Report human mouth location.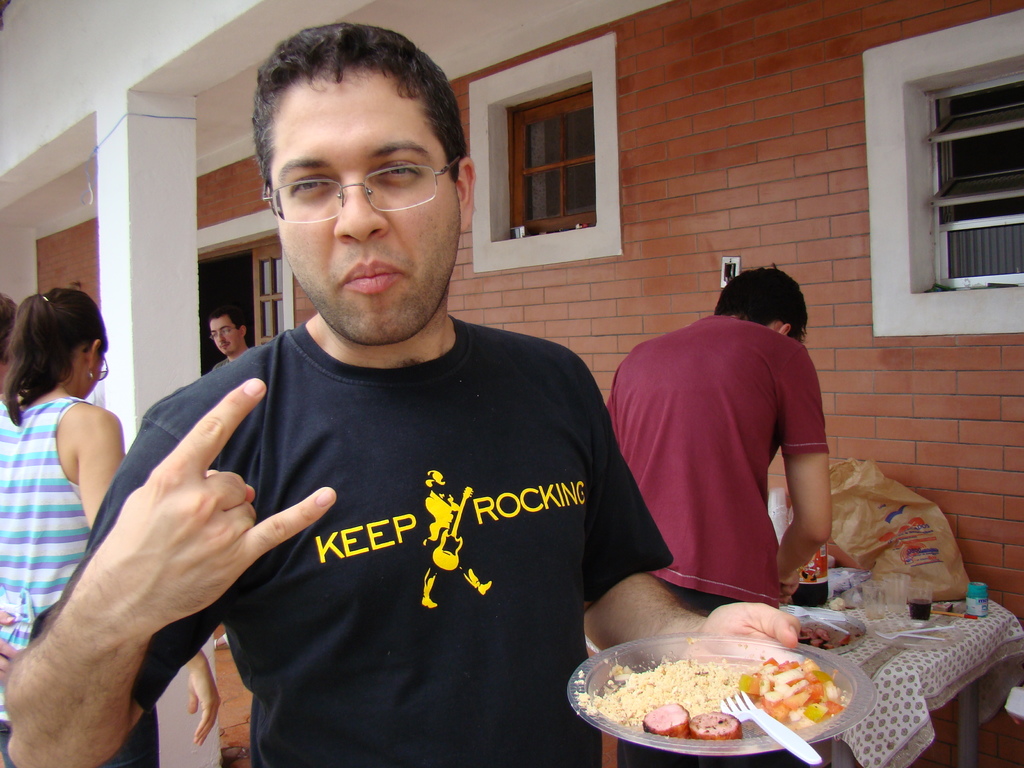
Report: [219,339,231,348].
